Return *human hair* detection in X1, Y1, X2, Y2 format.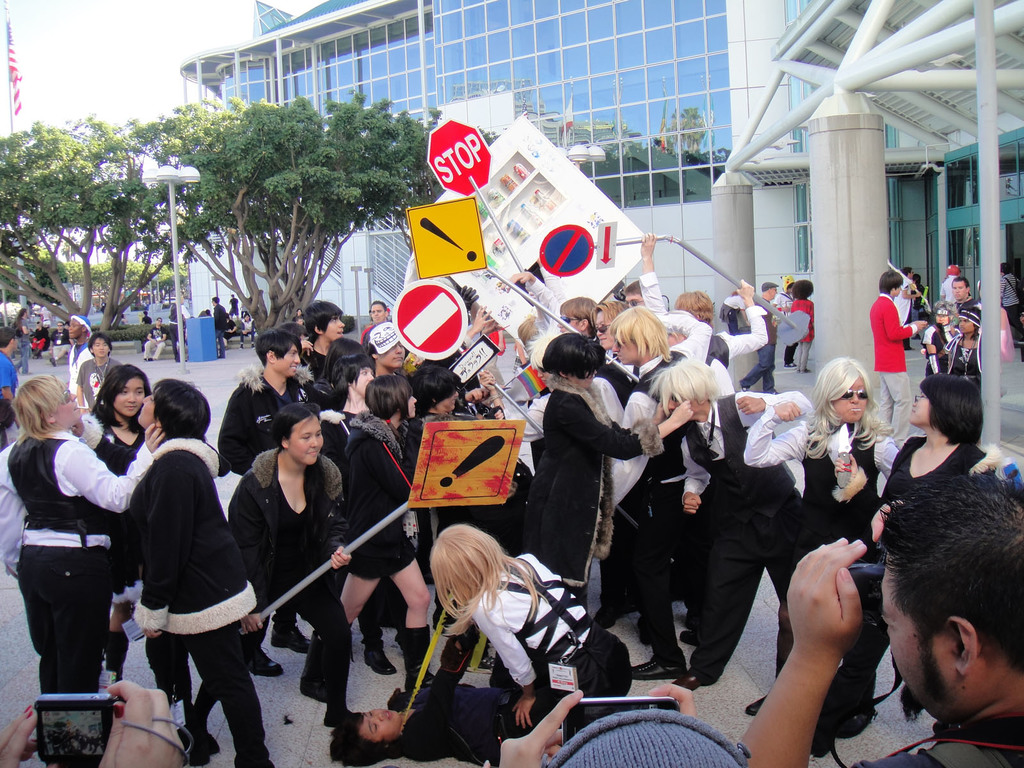
626, 273, 643, 298.
